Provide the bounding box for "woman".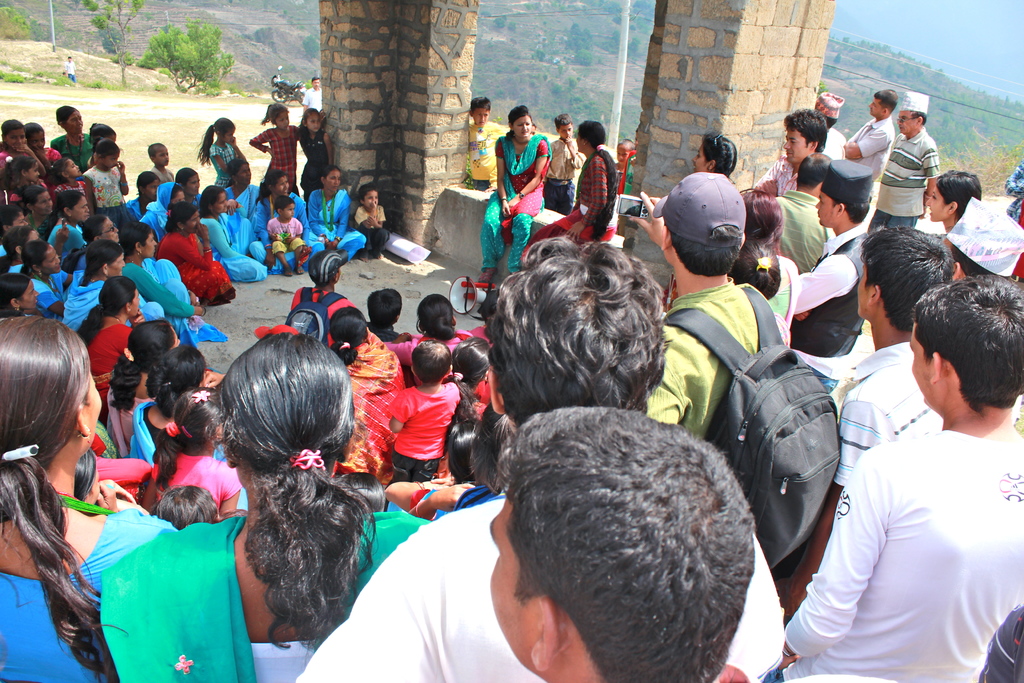
box=[134, 342, 211, 464].
